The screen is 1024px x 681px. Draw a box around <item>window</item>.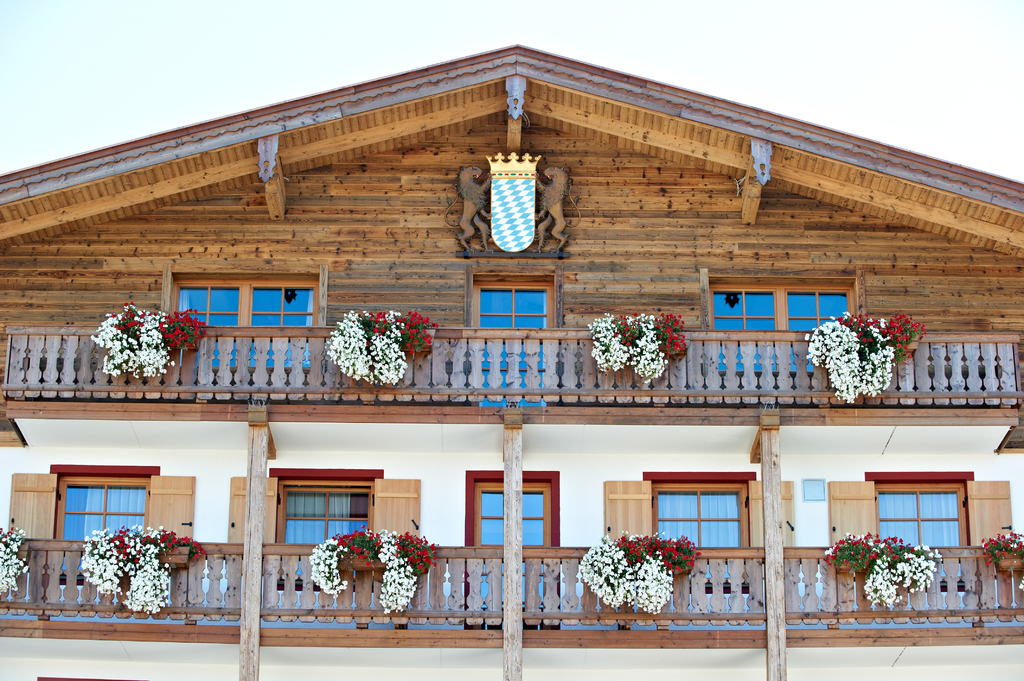
<bbox>5, 470, 60, 538</bbox>.
